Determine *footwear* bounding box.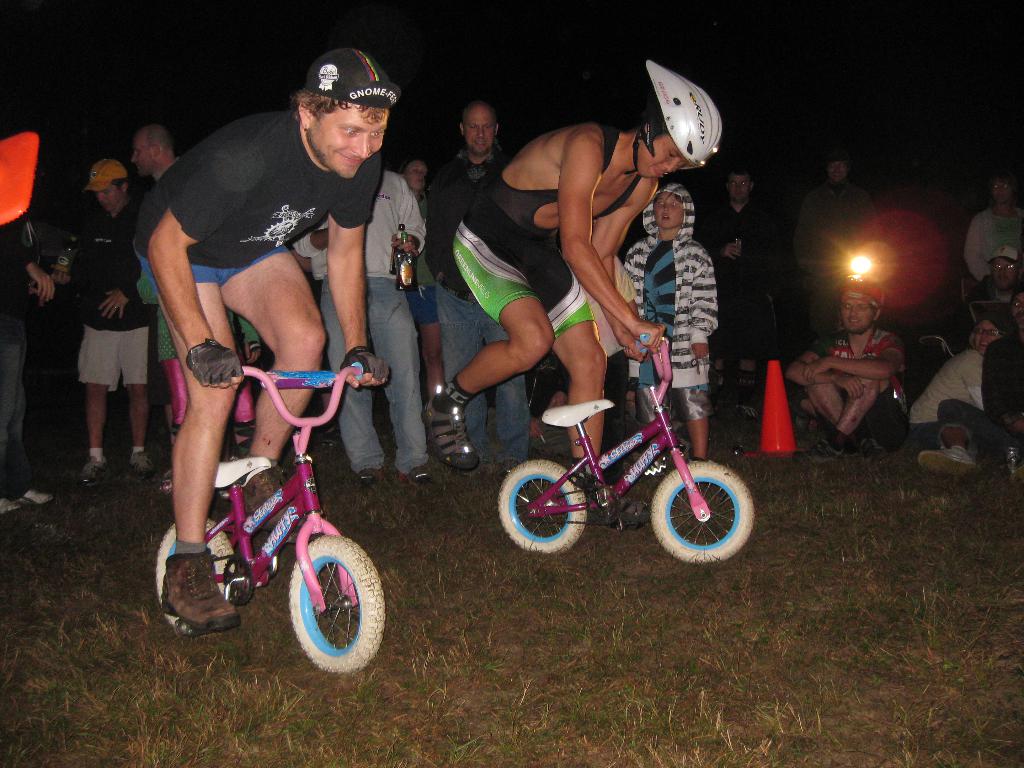
Determined: crop(858, 440, 890, 463).
